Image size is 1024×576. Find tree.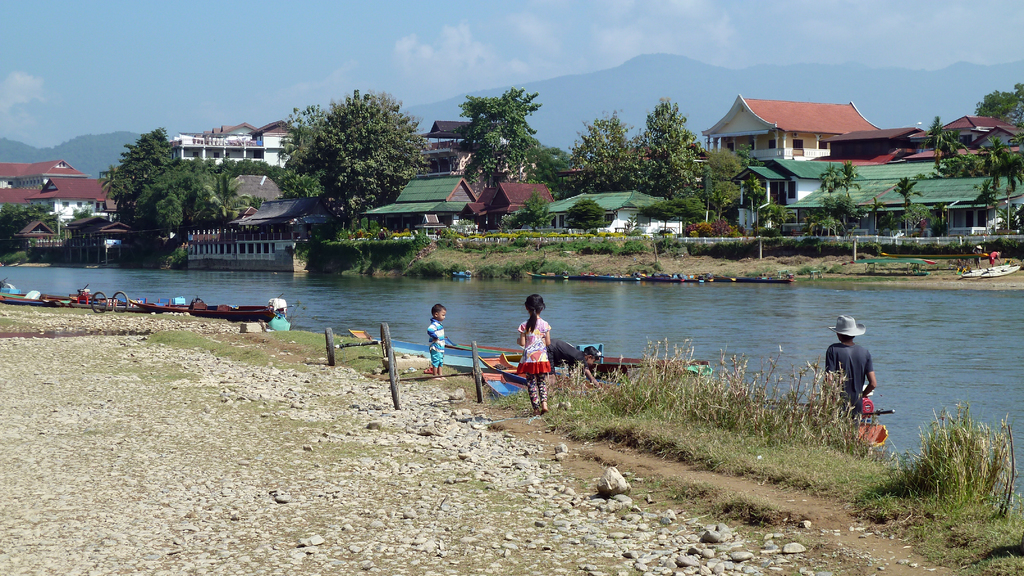
x1=890, y1=178, x2=919, y2=230.
